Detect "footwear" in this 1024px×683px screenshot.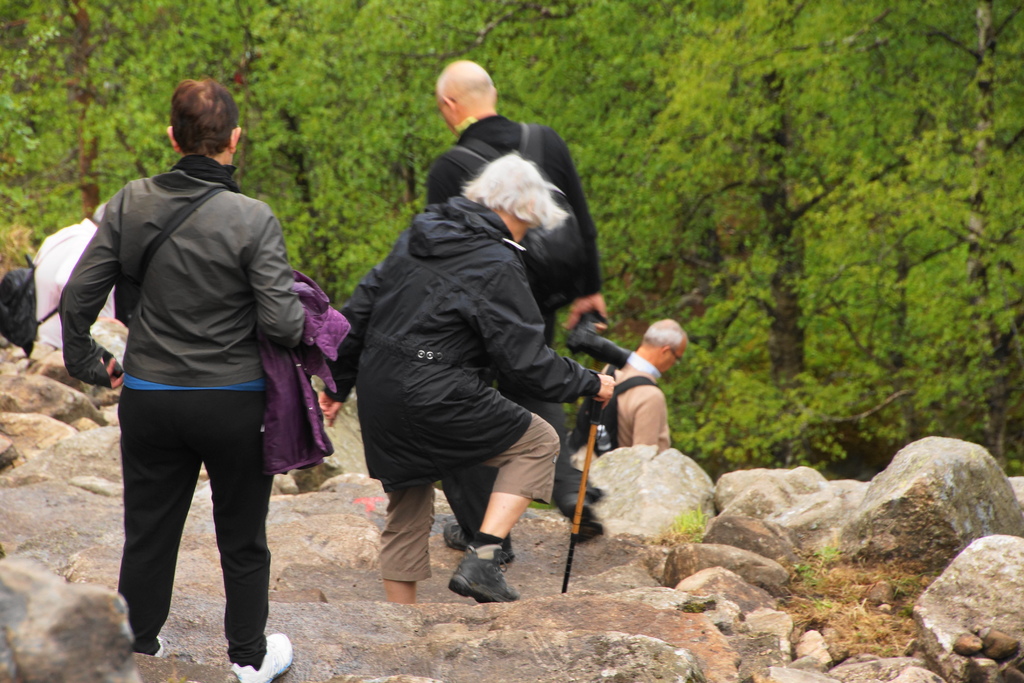
Detection: 151/630/166/656.
